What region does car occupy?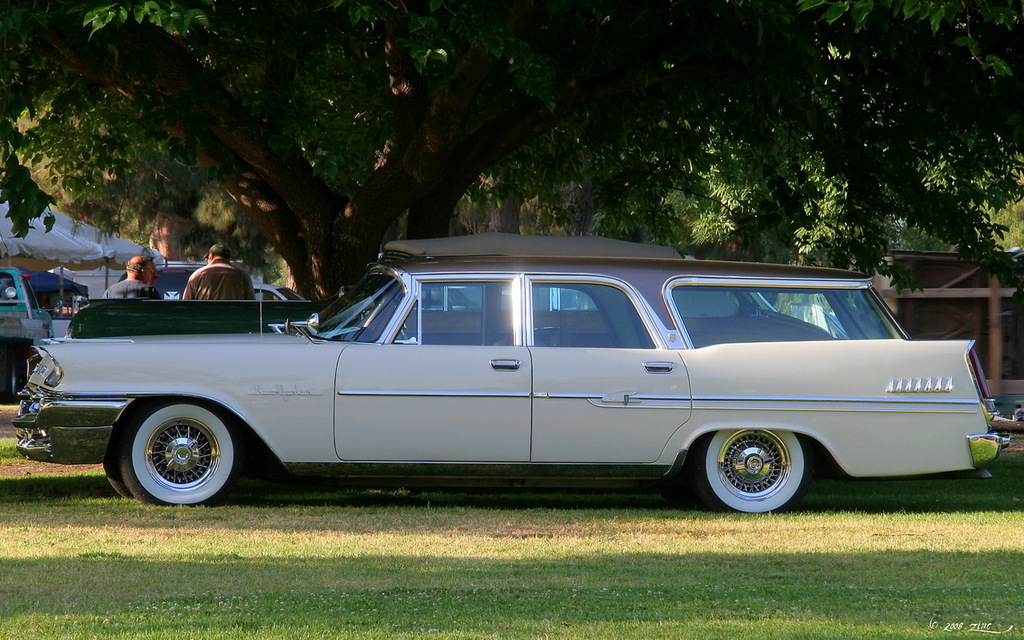
crop(0, 274, 963, 523).
